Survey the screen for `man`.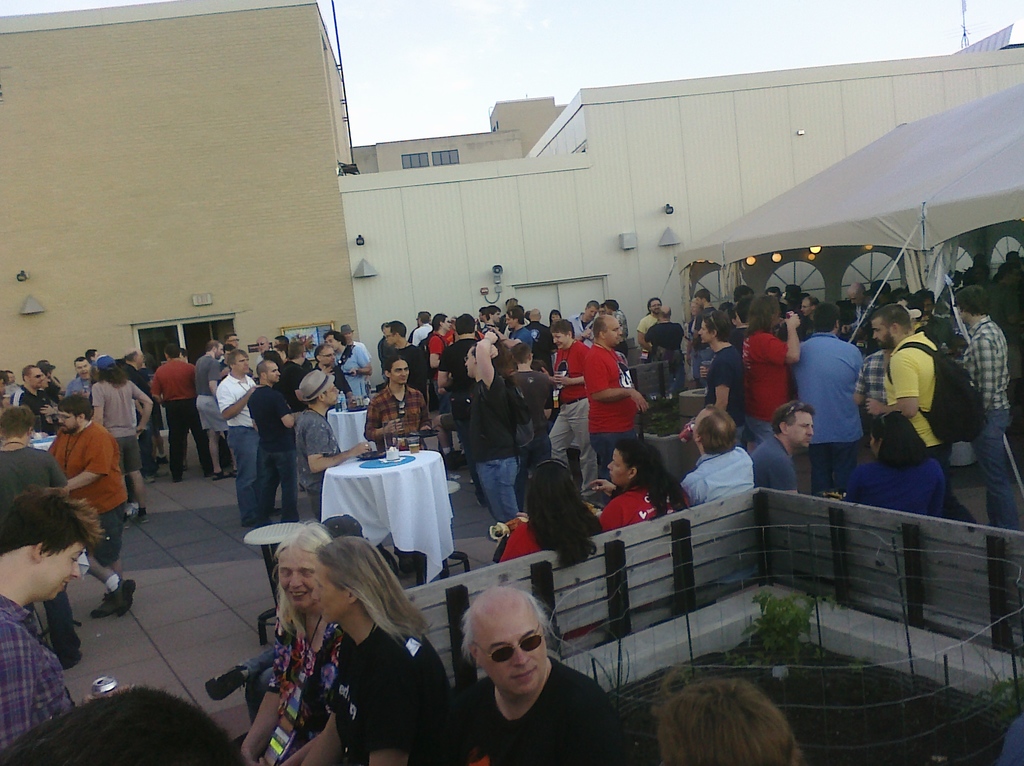
Survey found: pyautogui.locateOnScreen(269, 334, 291, 345).
